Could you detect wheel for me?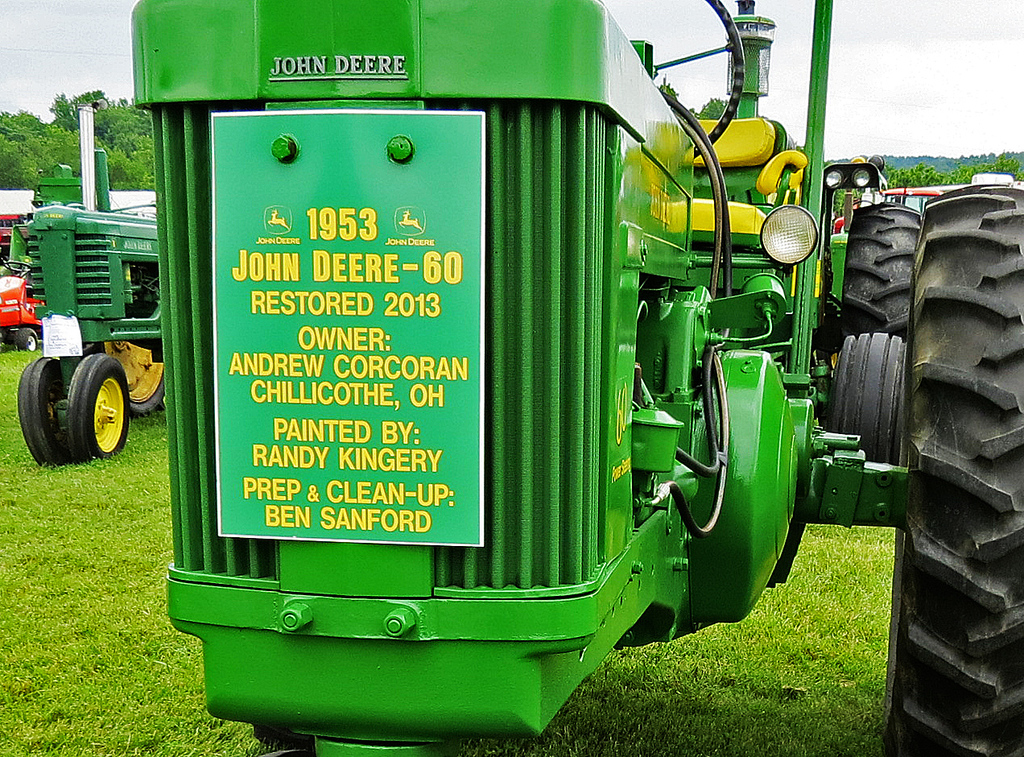
Detection result: x1=19, y1=327, x2=38, y2=351.
